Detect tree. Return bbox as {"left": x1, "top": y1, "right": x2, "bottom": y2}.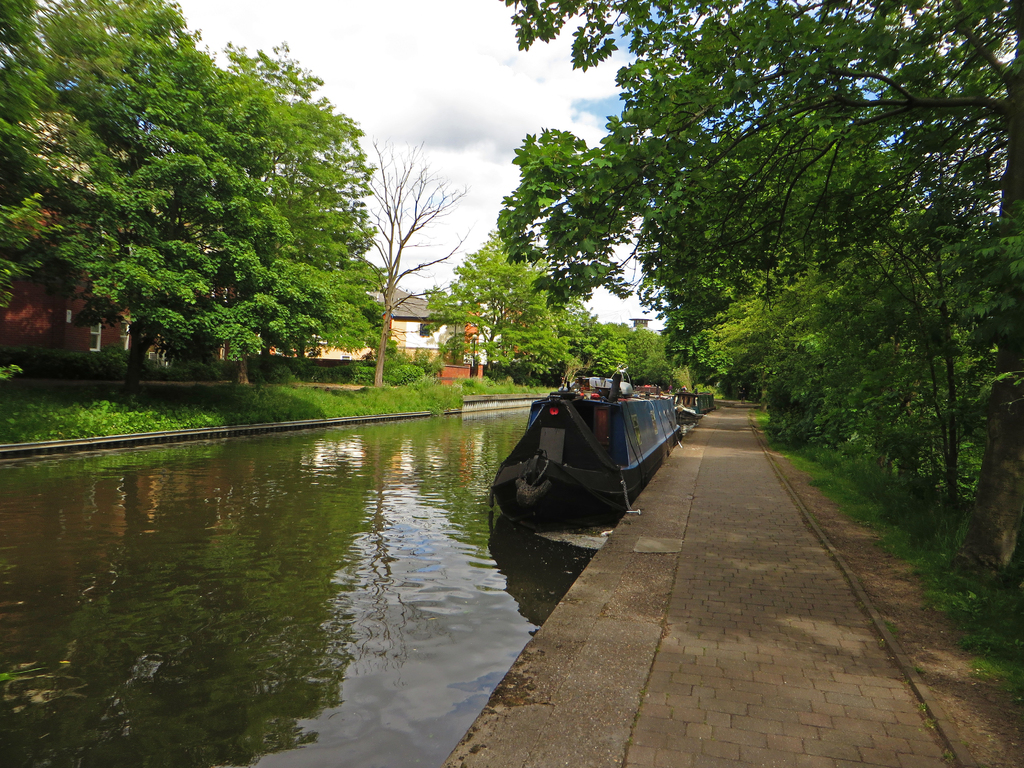
{"left": 411, "top": 233, "right": 673, "bottom": 398}.
